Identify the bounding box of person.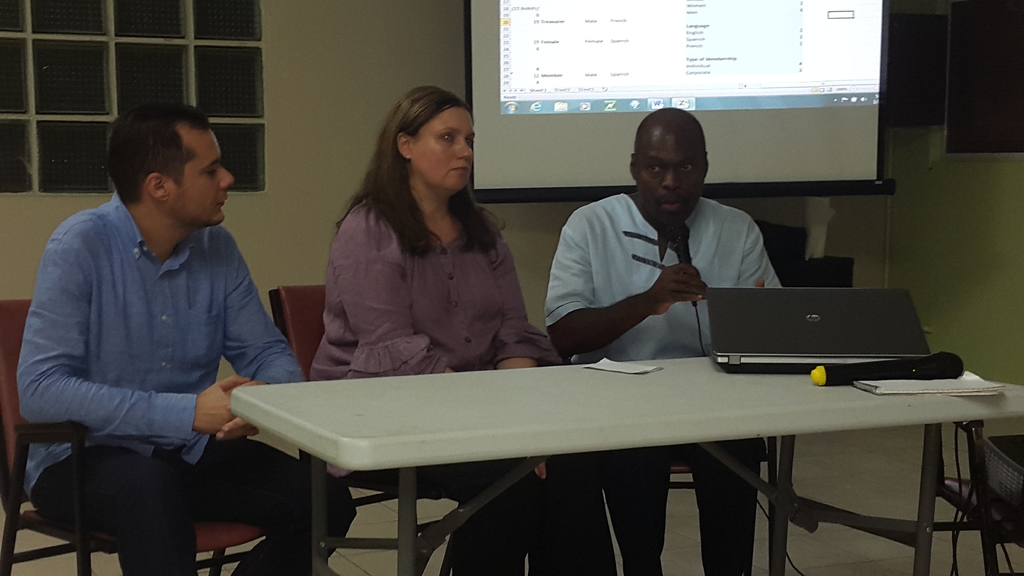
x1=15, y1=99, x2=358, y2=575.
